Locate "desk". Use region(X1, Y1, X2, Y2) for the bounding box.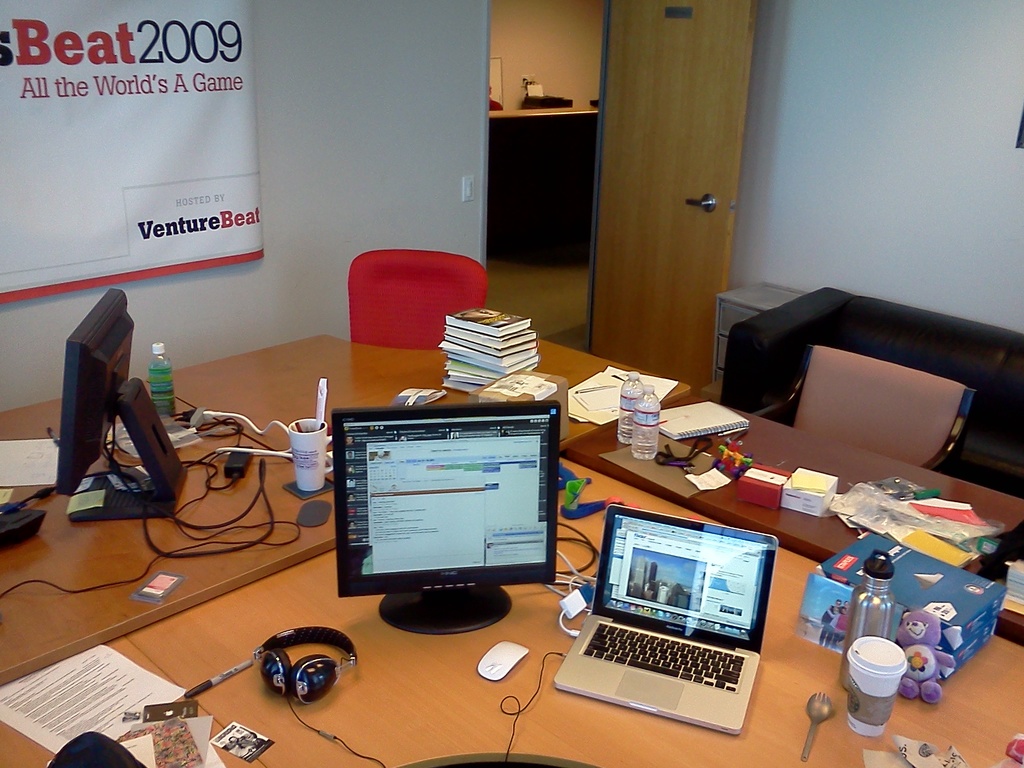
region(0, 454, 1023, 767).
